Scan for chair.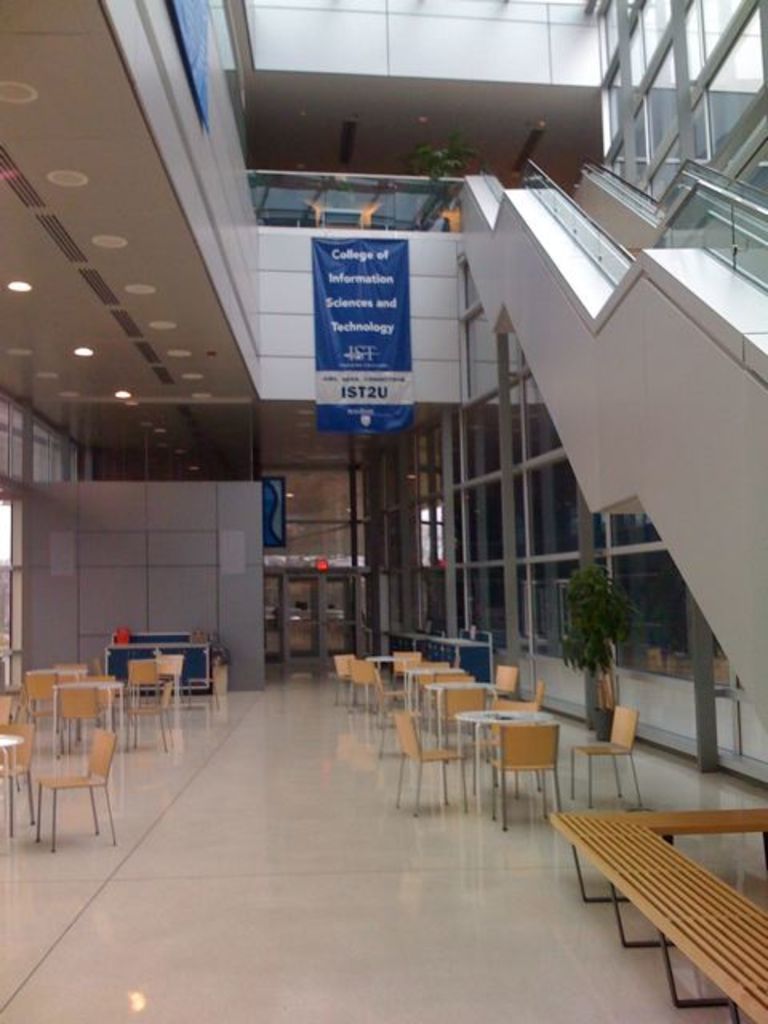
Scan result: detection(347, 656, 379, 717).
